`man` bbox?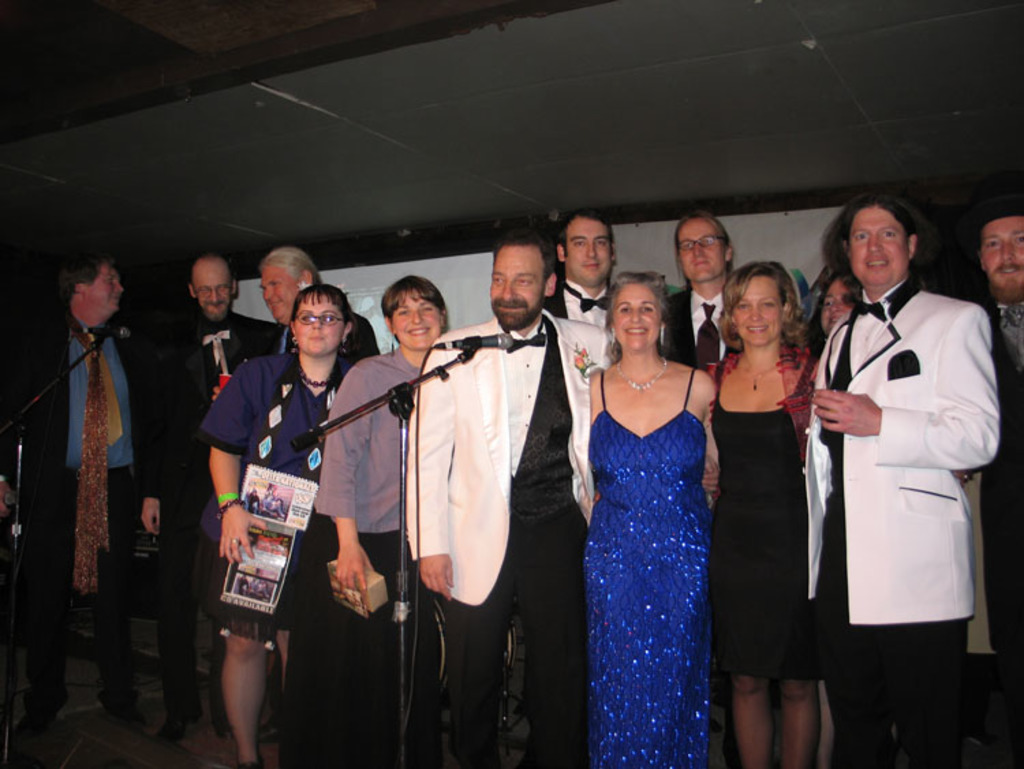
<region>976, 194, 1023, 768</region>
